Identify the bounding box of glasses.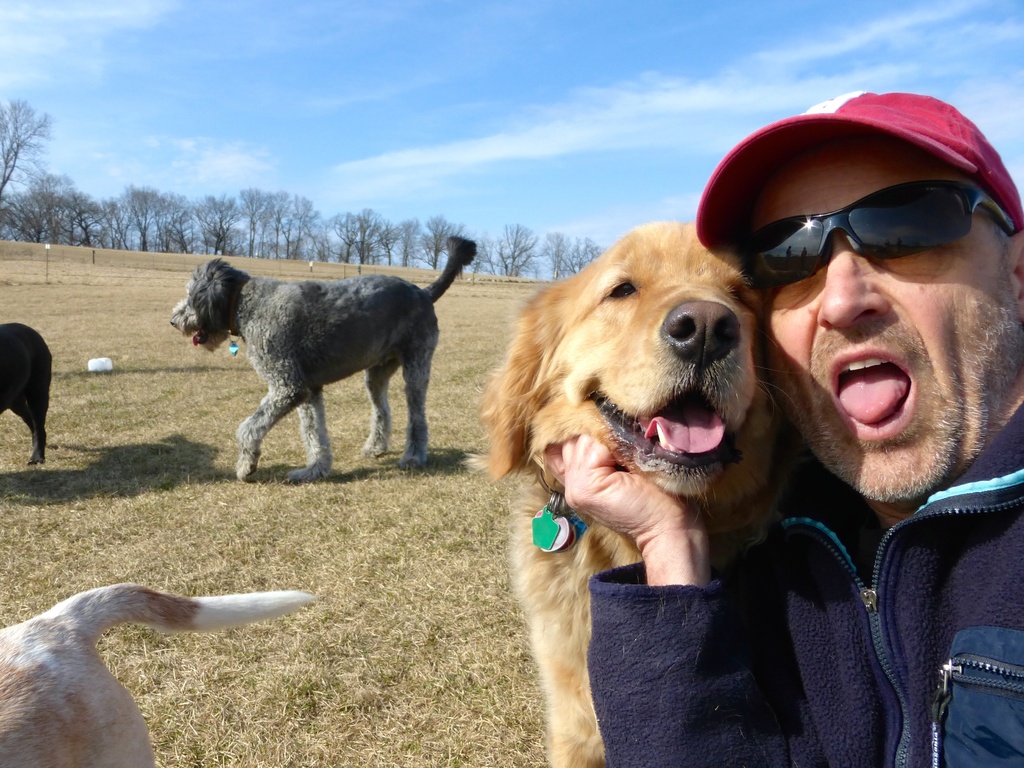
rect(729, 170, 1016, 289).
